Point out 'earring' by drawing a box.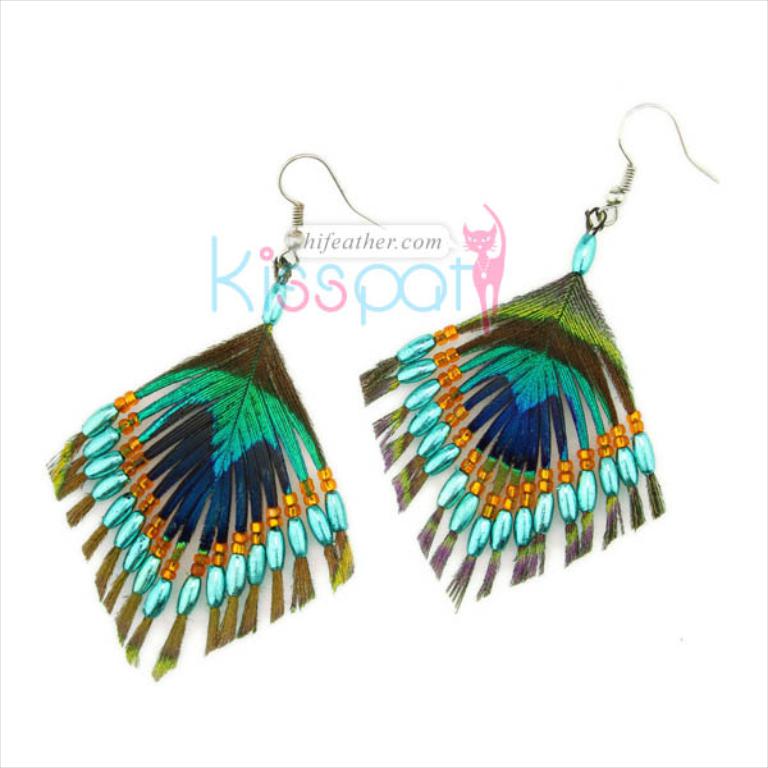
(42, 155, 392, 682).
